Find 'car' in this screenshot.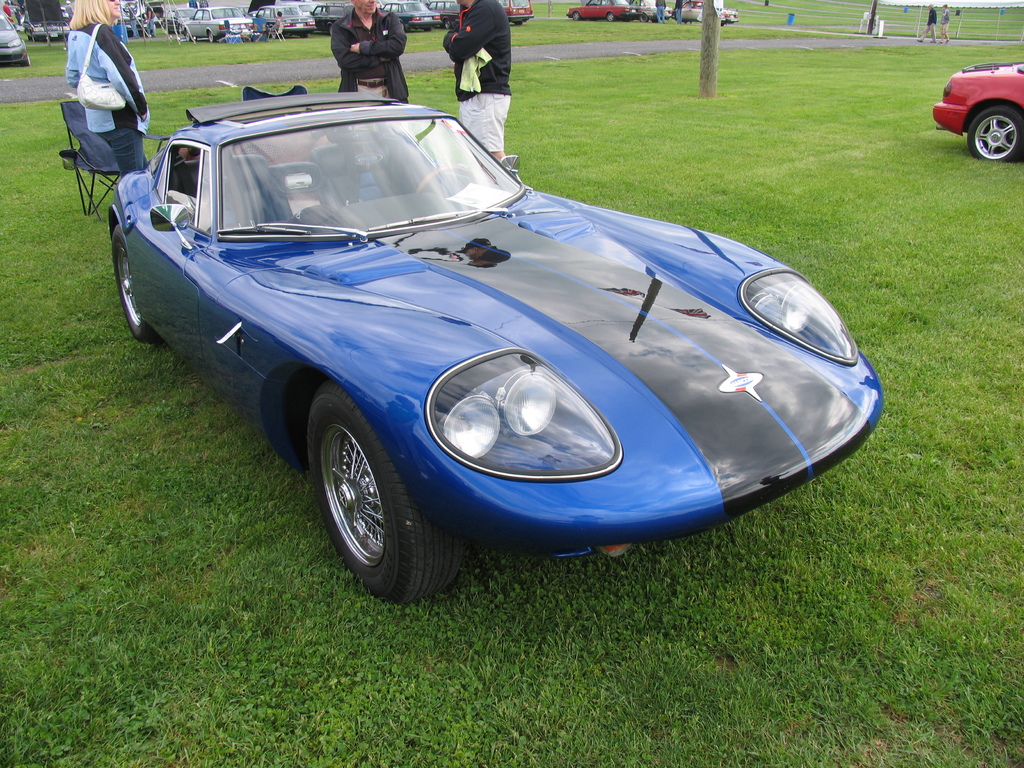
The bounding box for 'car' is <bbox>159, 0, 207, 26</bbox>.
